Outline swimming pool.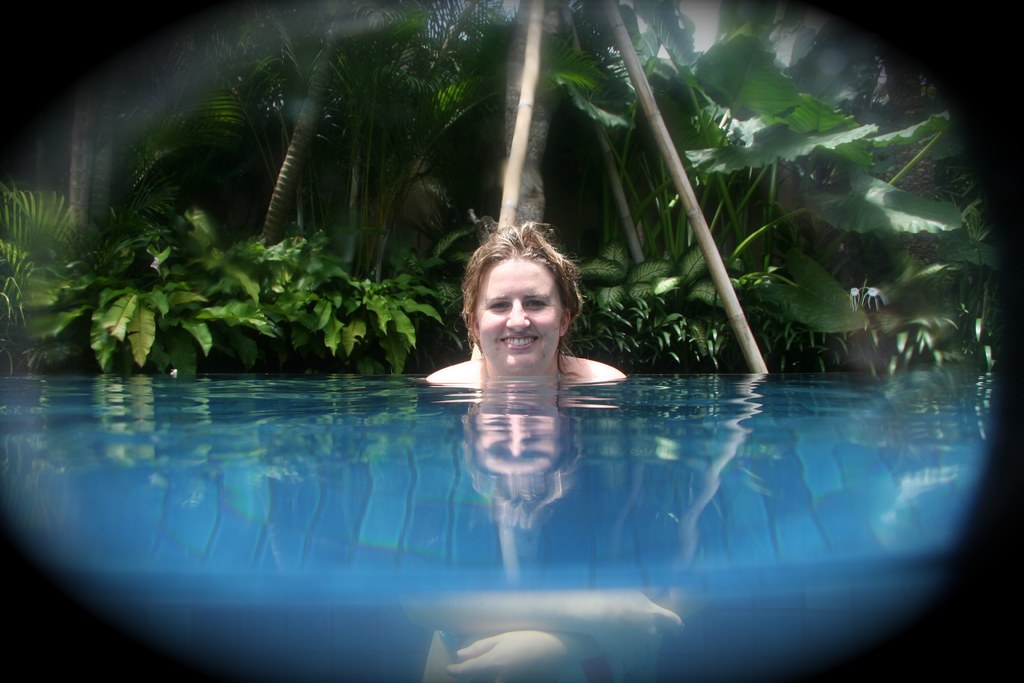
Outline: BBox(0, 366, 996, 682).
